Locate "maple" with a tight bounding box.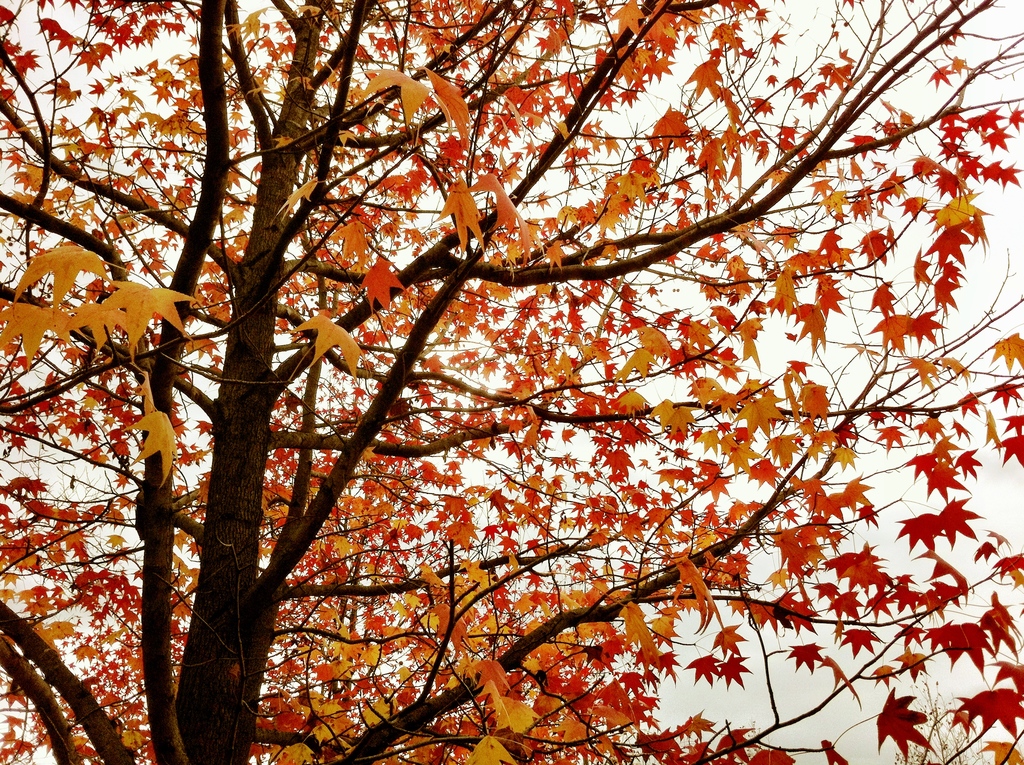
BBox(6, 47, 1023, 764).
